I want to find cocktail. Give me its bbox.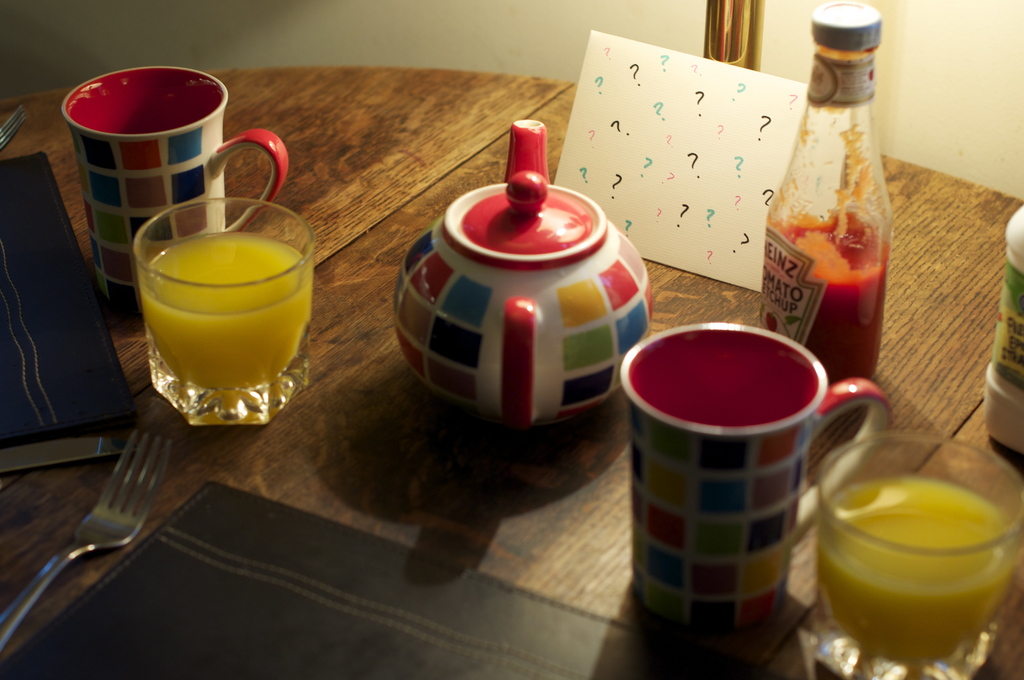
<box>122,188,317,420</box>.
